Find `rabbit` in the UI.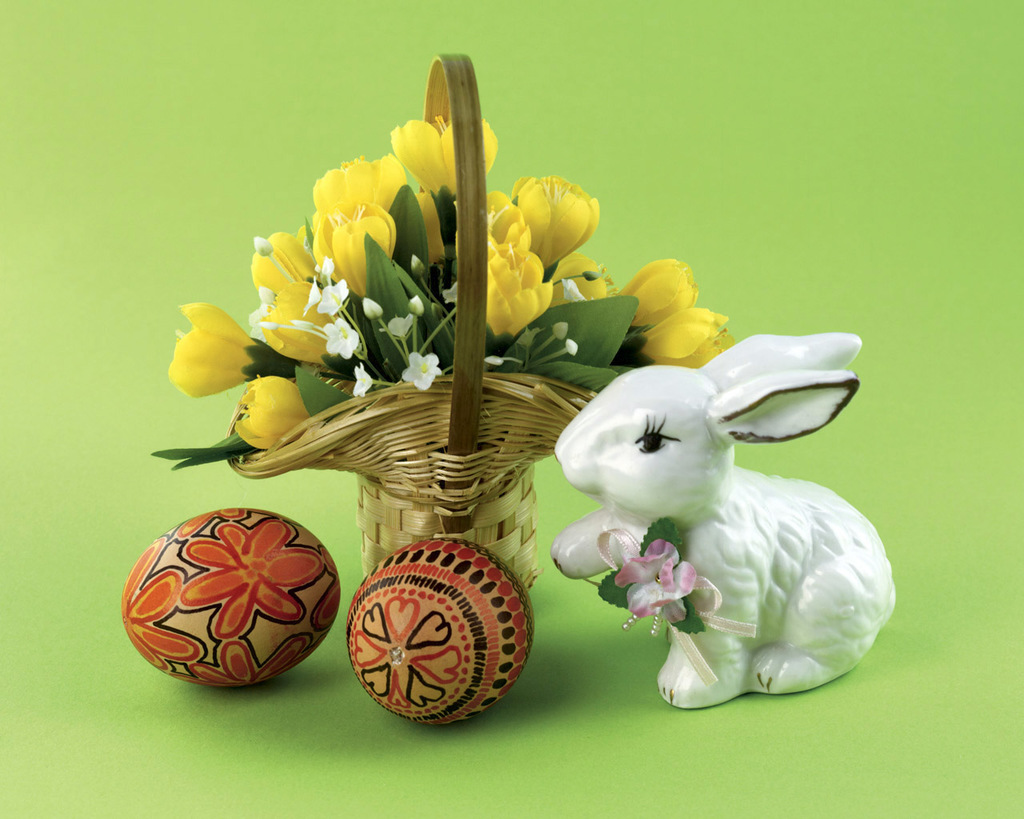
UI element at bbox=(549, 329, 897, 705).
